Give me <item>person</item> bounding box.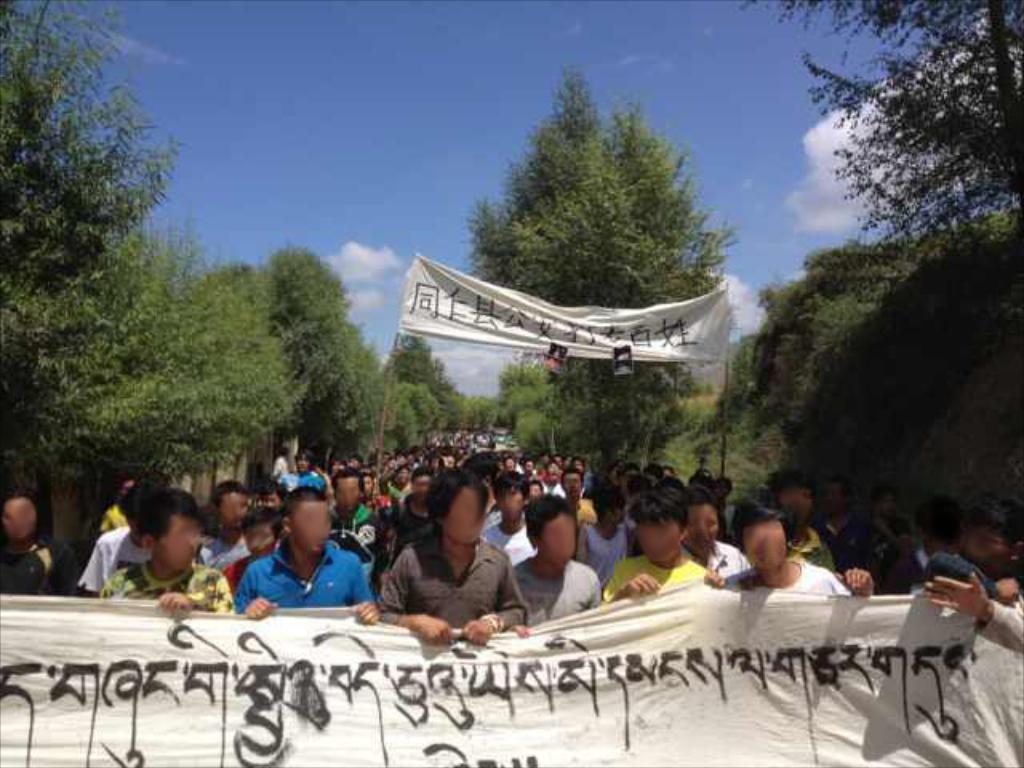
509 501 605 627.
